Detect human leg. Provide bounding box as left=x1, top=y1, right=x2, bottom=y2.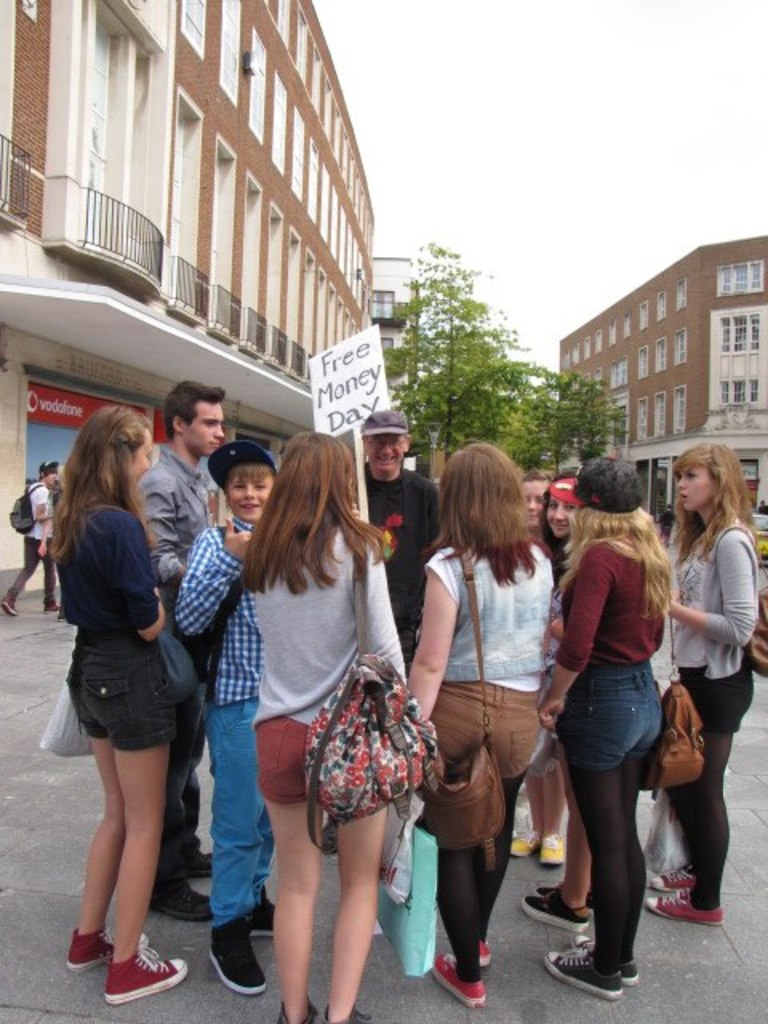
left=635, top=835, right=651, bottom=946.
